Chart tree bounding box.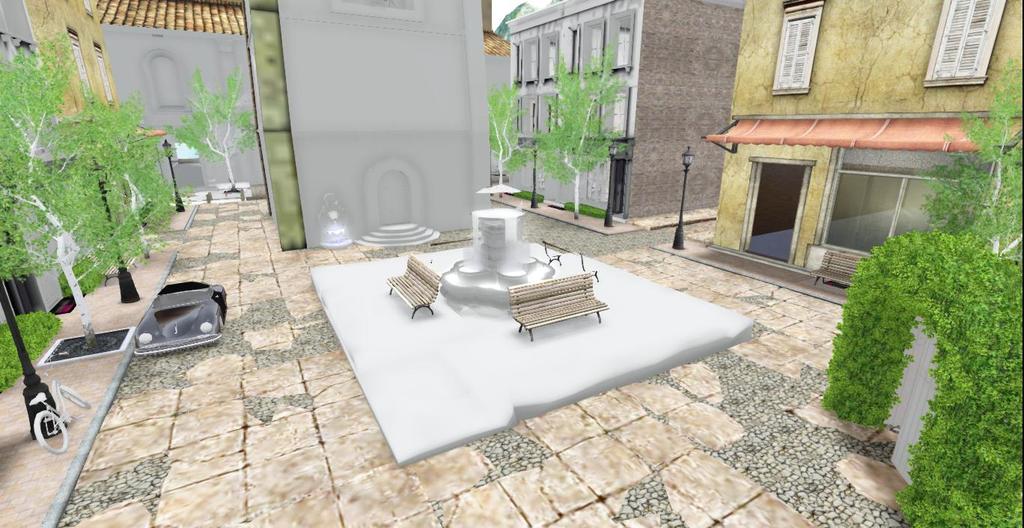
Charted: [x1=528, y1=67, x2=644, y2=216].
